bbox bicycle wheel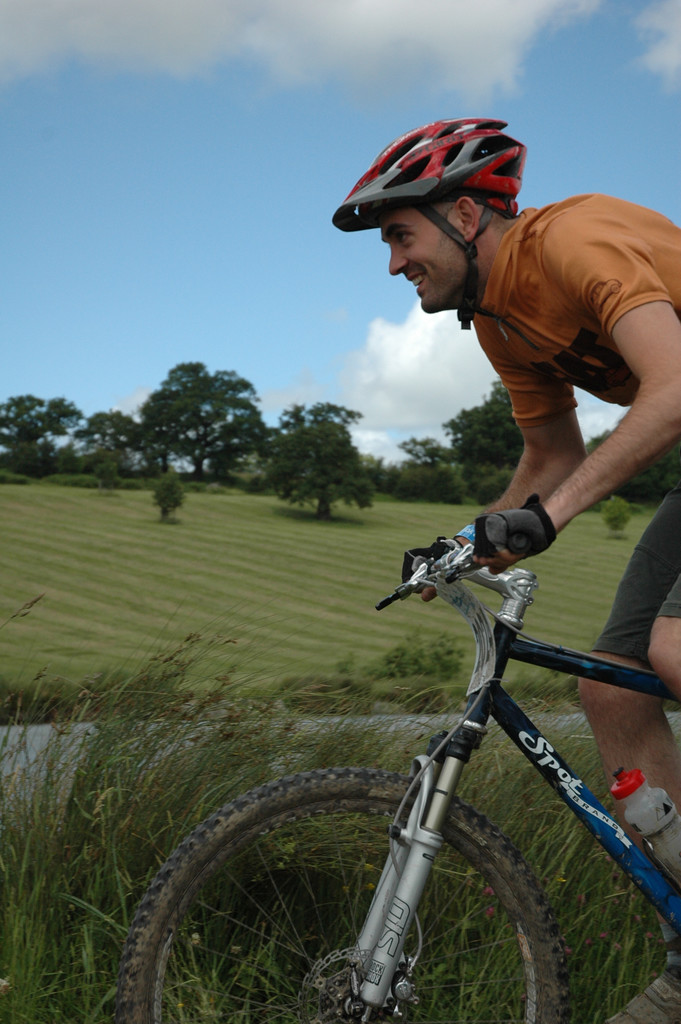
<bbox>131, 767, 571, 1013</bbox>
